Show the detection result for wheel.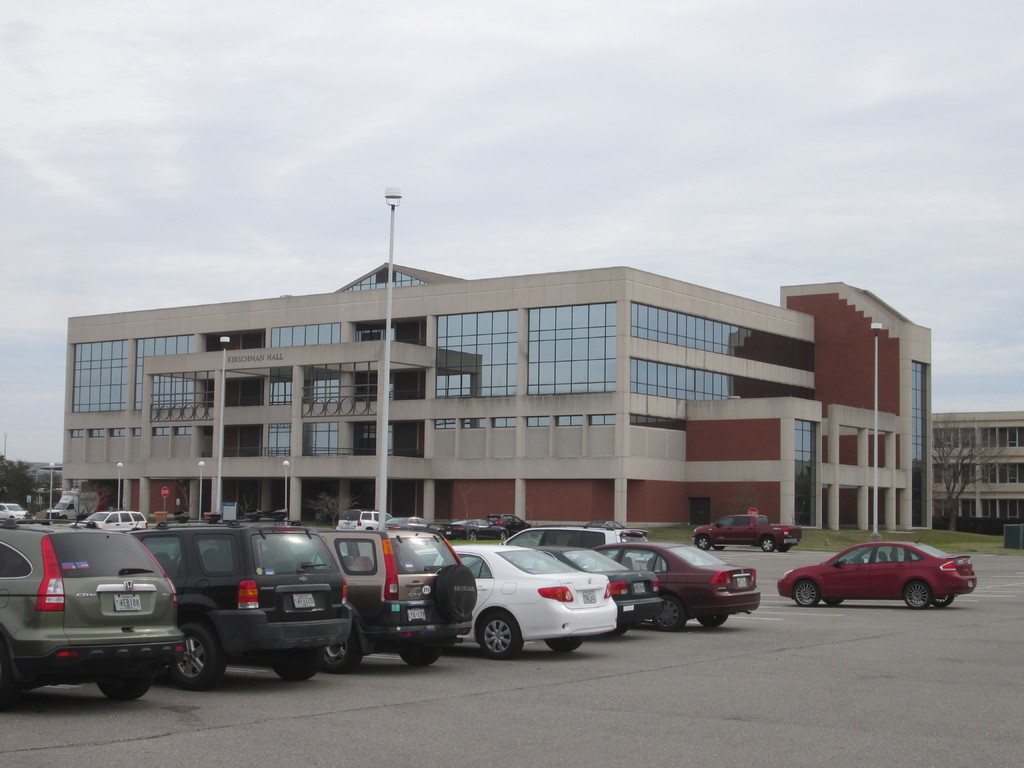
crop(167, 618, 227, 691).
